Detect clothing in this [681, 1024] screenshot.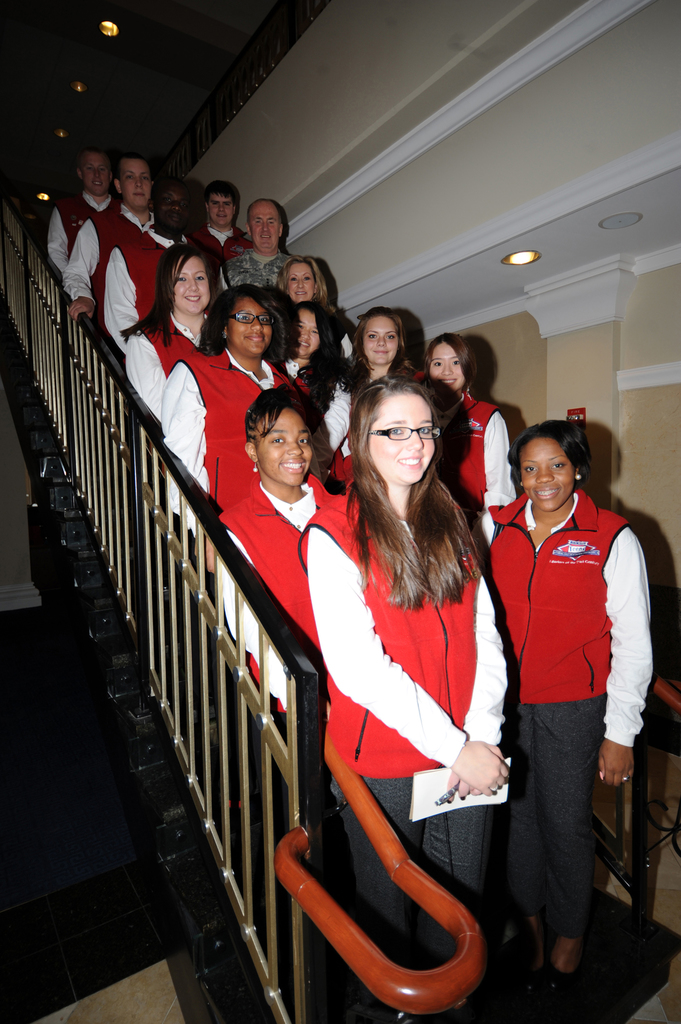
Detection: [69, 194, 137, 314].
